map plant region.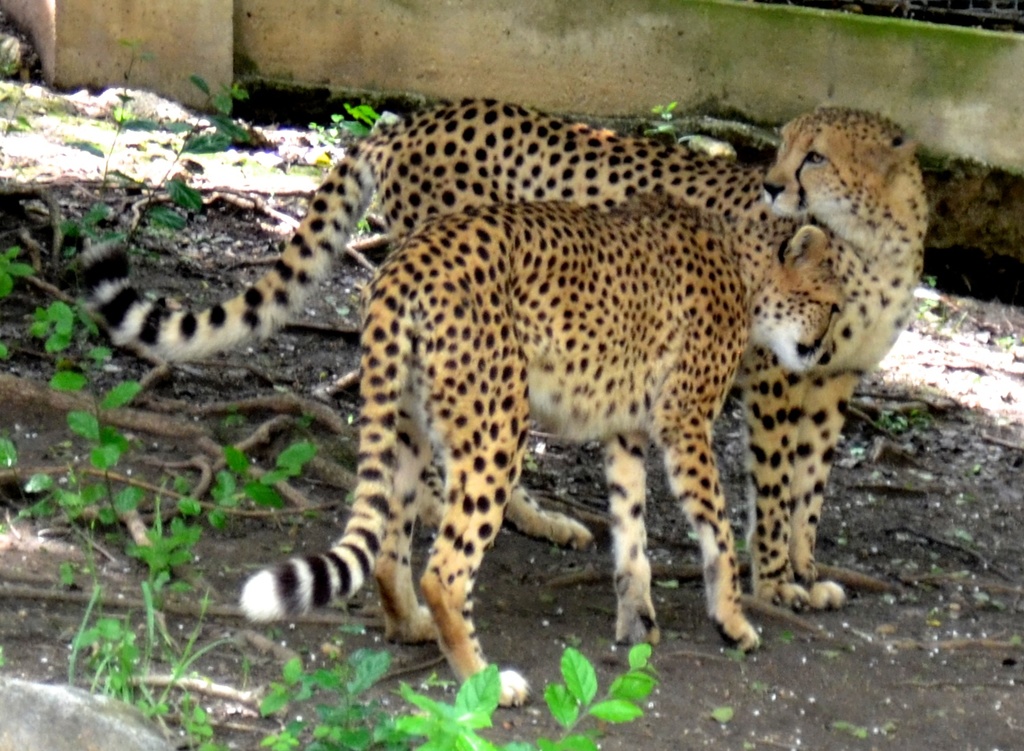
Mapped to region(651, 84, 685, 145).
